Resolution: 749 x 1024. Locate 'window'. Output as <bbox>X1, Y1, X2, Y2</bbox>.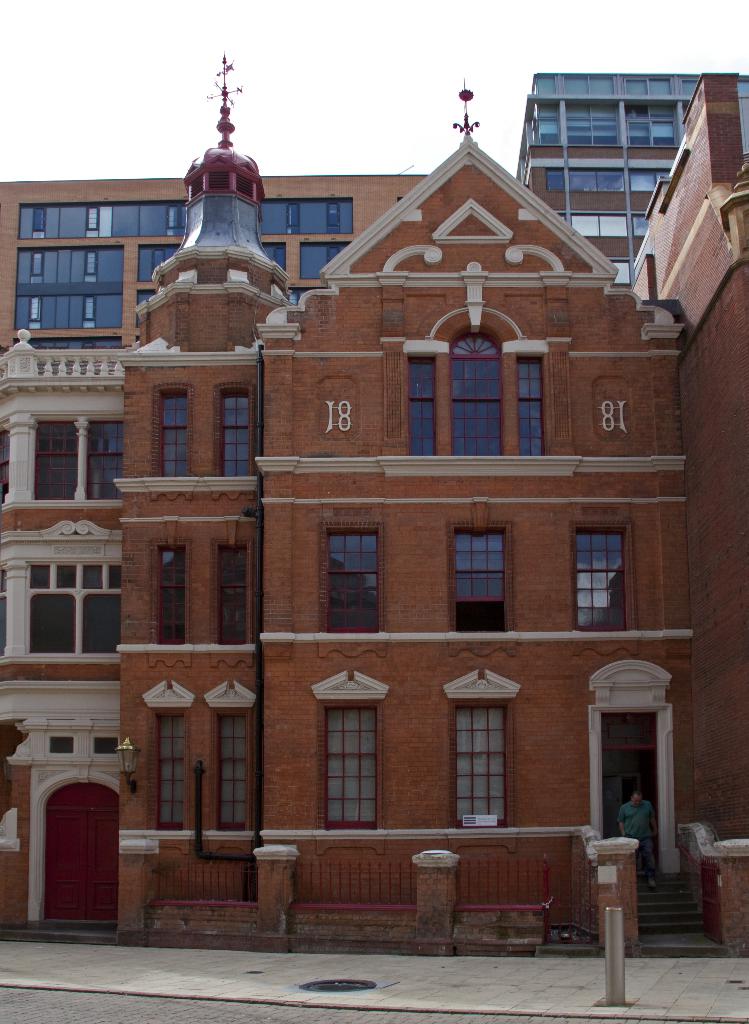
<bbox>217, 391, 251, 476</bbox>.
